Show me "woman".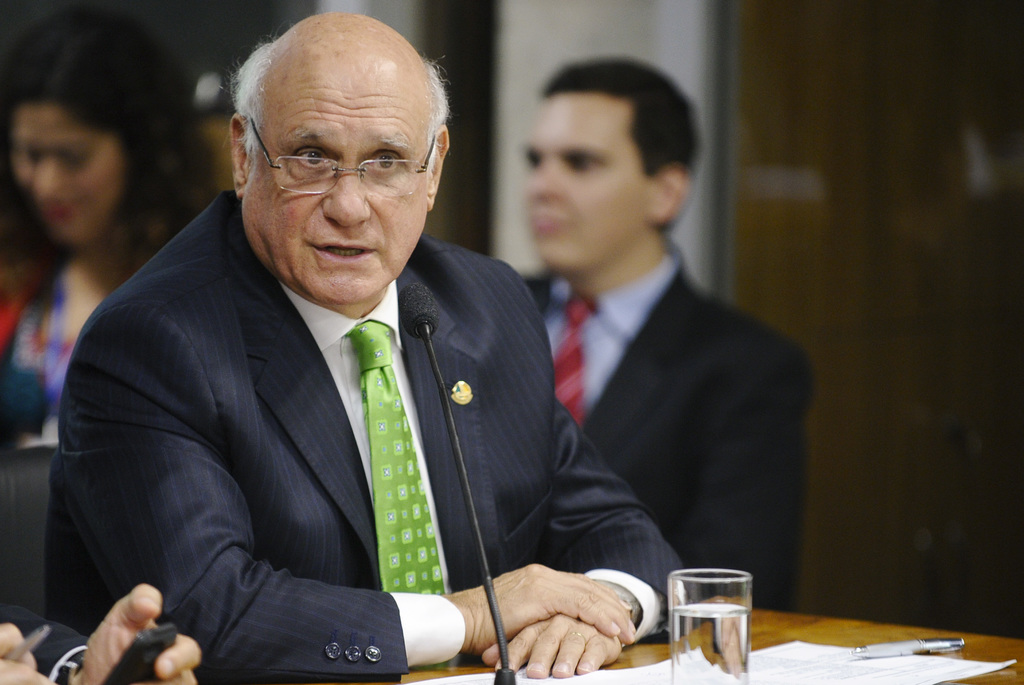
"woman" is here: 0, 4, 222, 435.
